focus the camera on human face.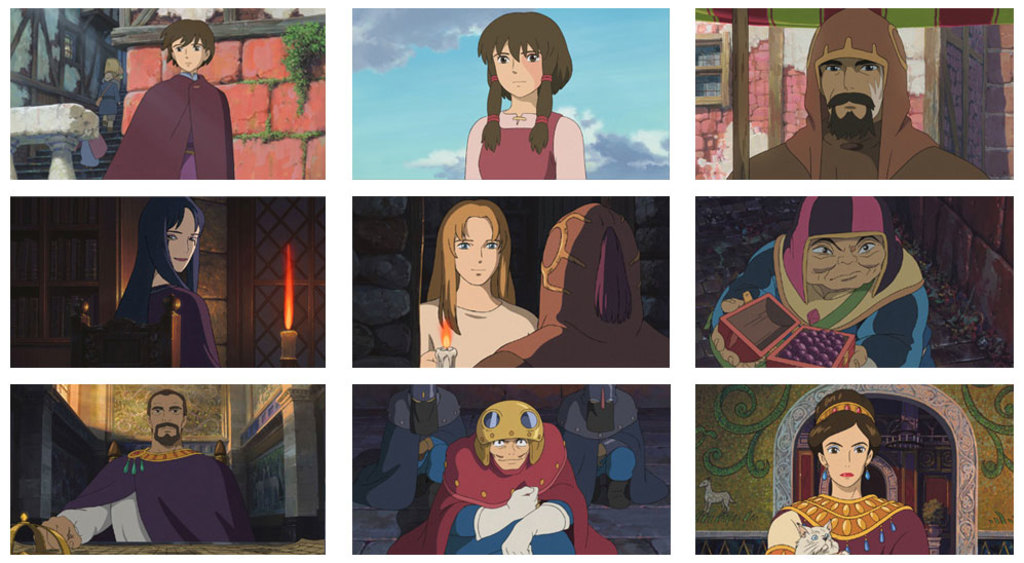
Focus region: bbox=[800, 241, 881, 287].
